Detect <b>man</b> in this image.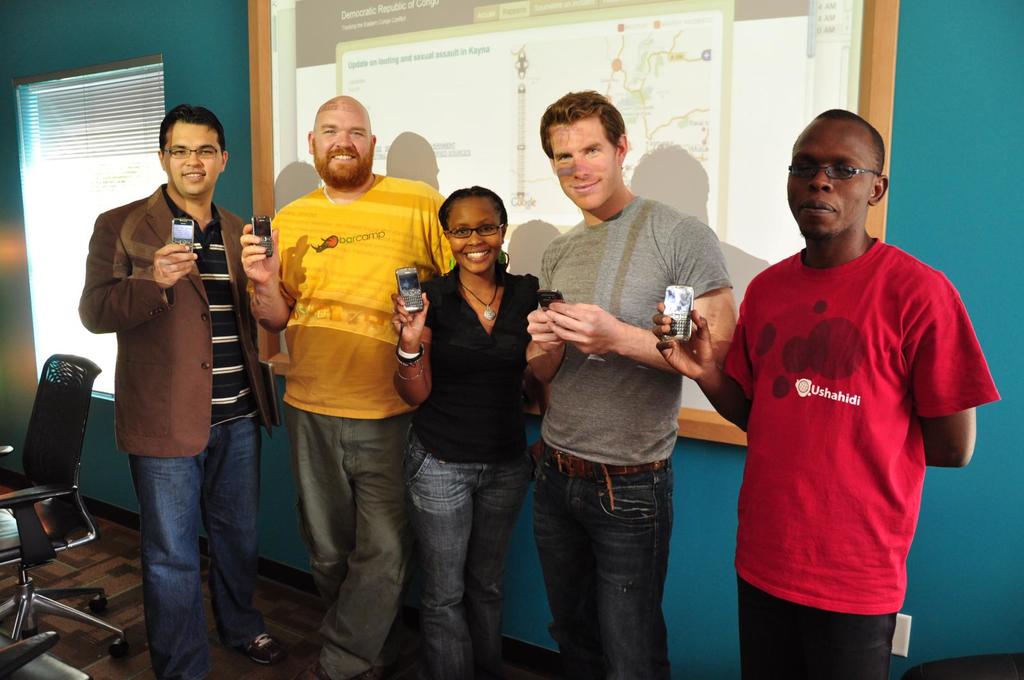
Detection: bbox=[700, 85, 994, 674].
